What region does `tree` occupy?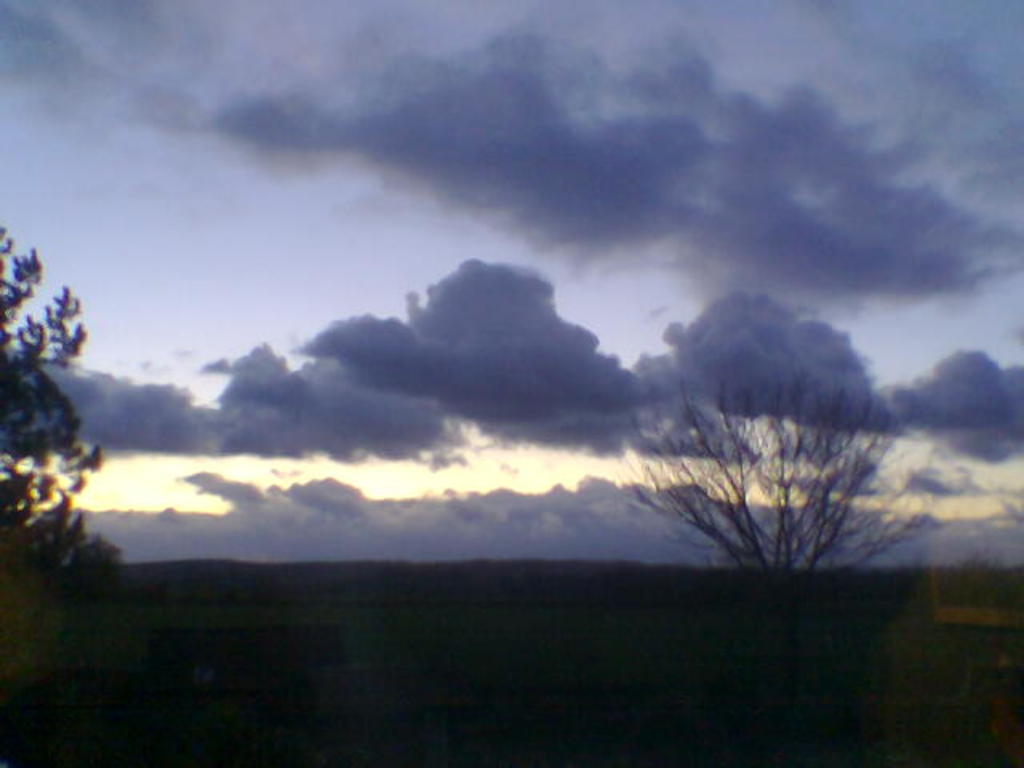
648, 379, 912, 594.
